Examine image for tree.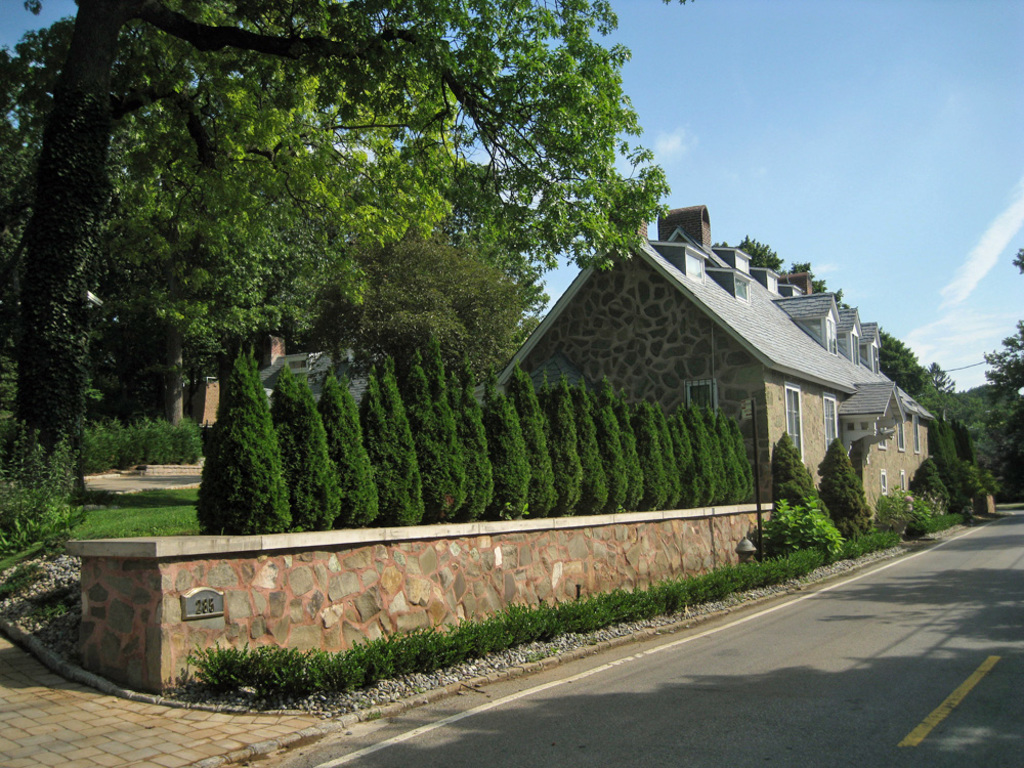
Examination result: region(910, 458, 951, 517).
